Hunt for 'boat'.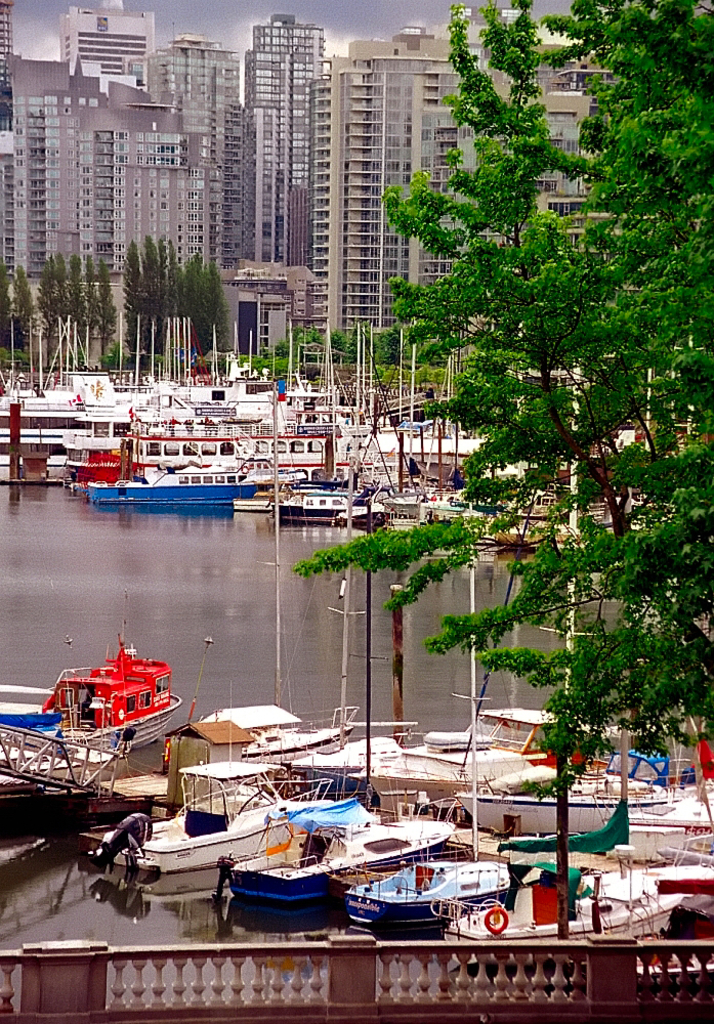
Hunted down at {"left": 447, "top": 676, "right": 697, "bottom": 859}.
